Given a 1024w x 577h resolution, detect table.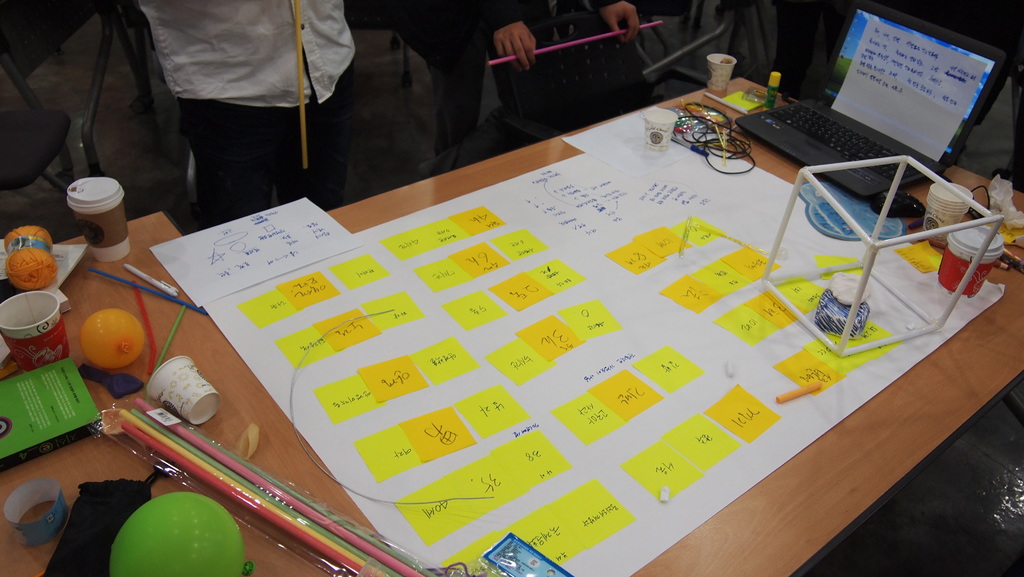
Rect(0, 214, 403, 576).
